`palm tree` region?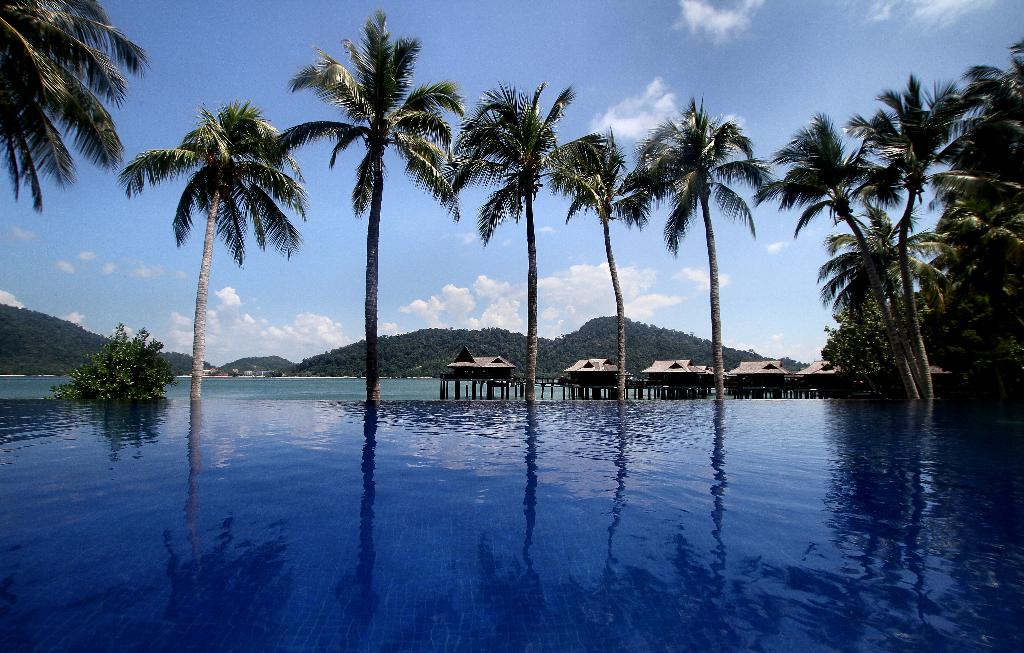
bbox=[0, 0, 117, 365]
